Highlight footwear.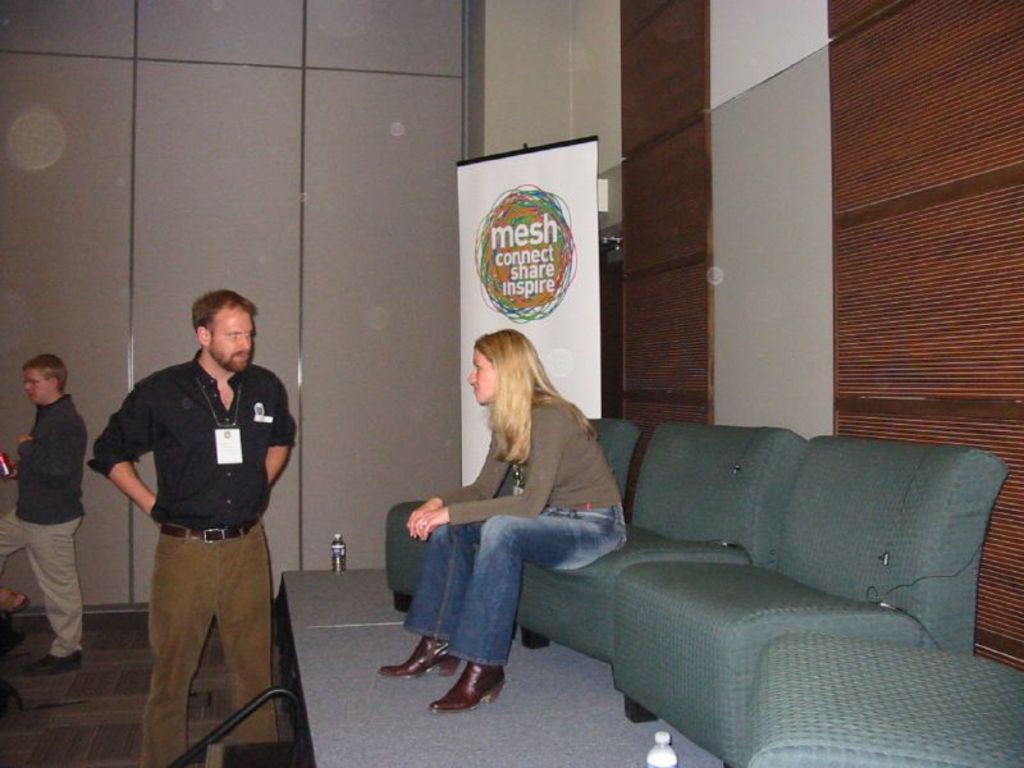
Highlighted region: <box>0,591,33,616</box>.
